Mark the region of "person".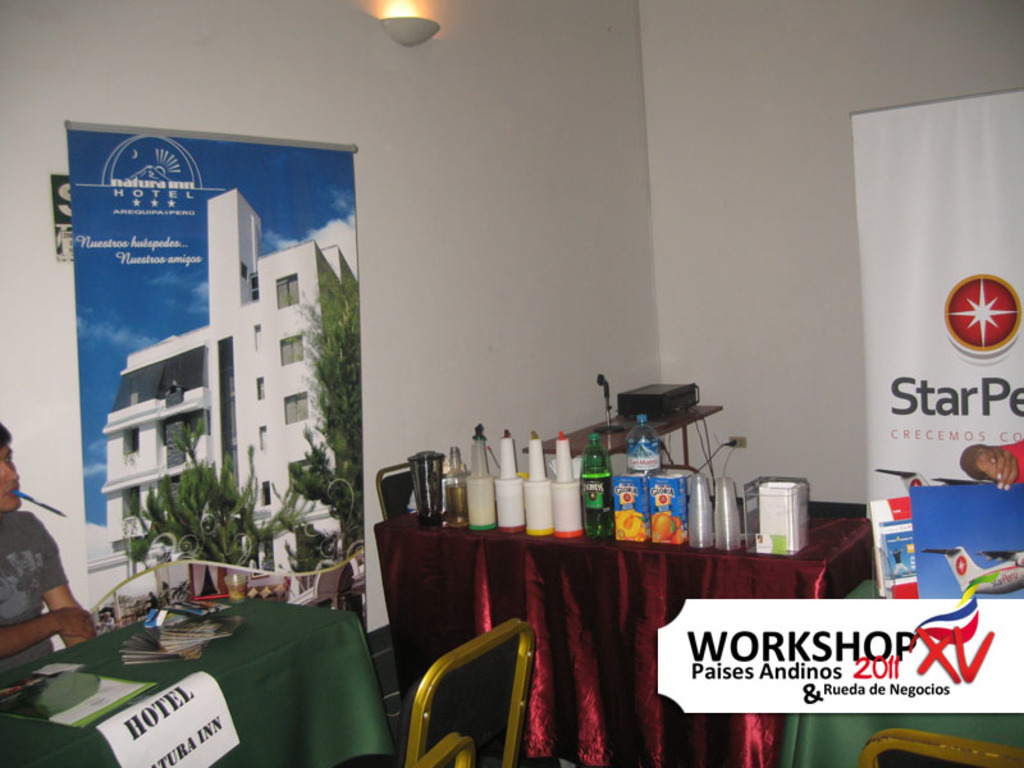
Region: x1=100, y1=609, x2=115, y2=631.
